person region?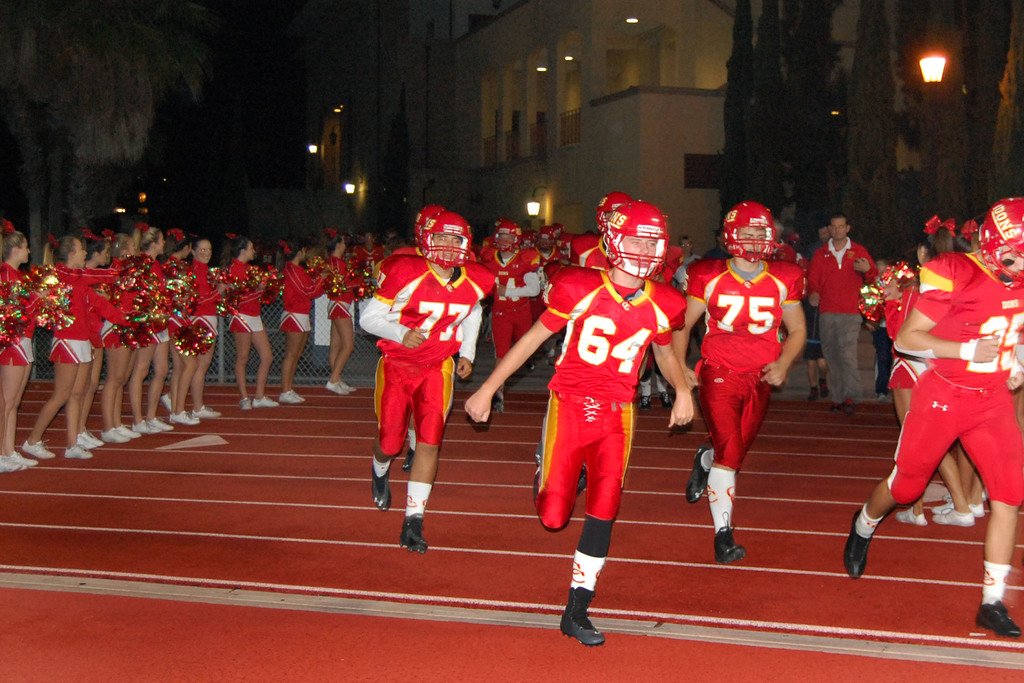
{"x1": 854, "y1": 190, "x2": 1023, "y2": 630}
